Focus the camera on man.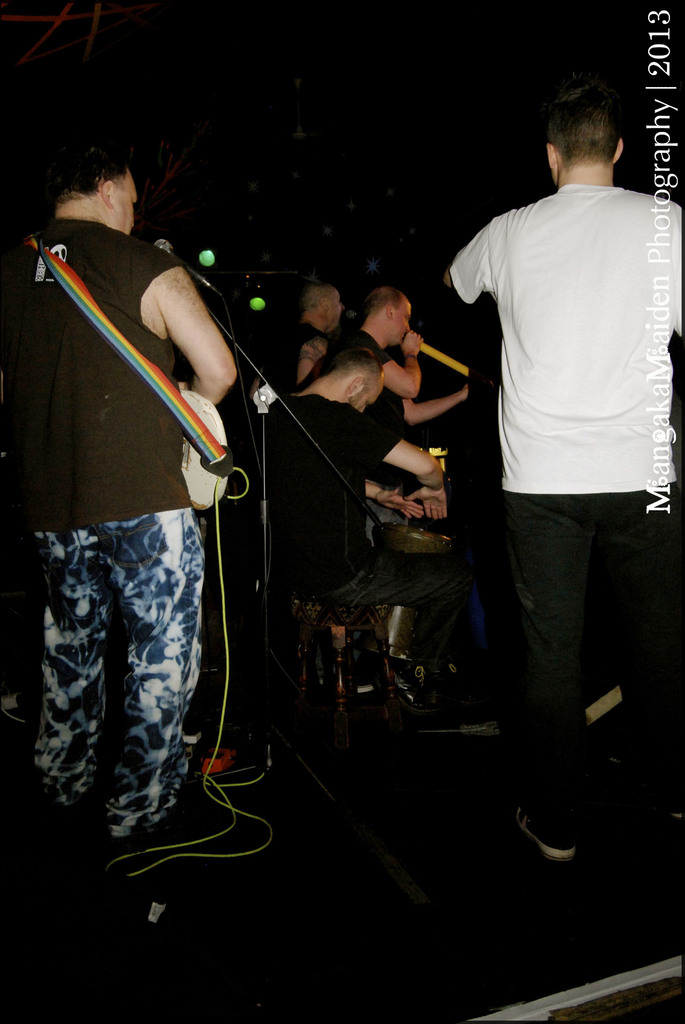
Focus region: 423:42:664:755.
